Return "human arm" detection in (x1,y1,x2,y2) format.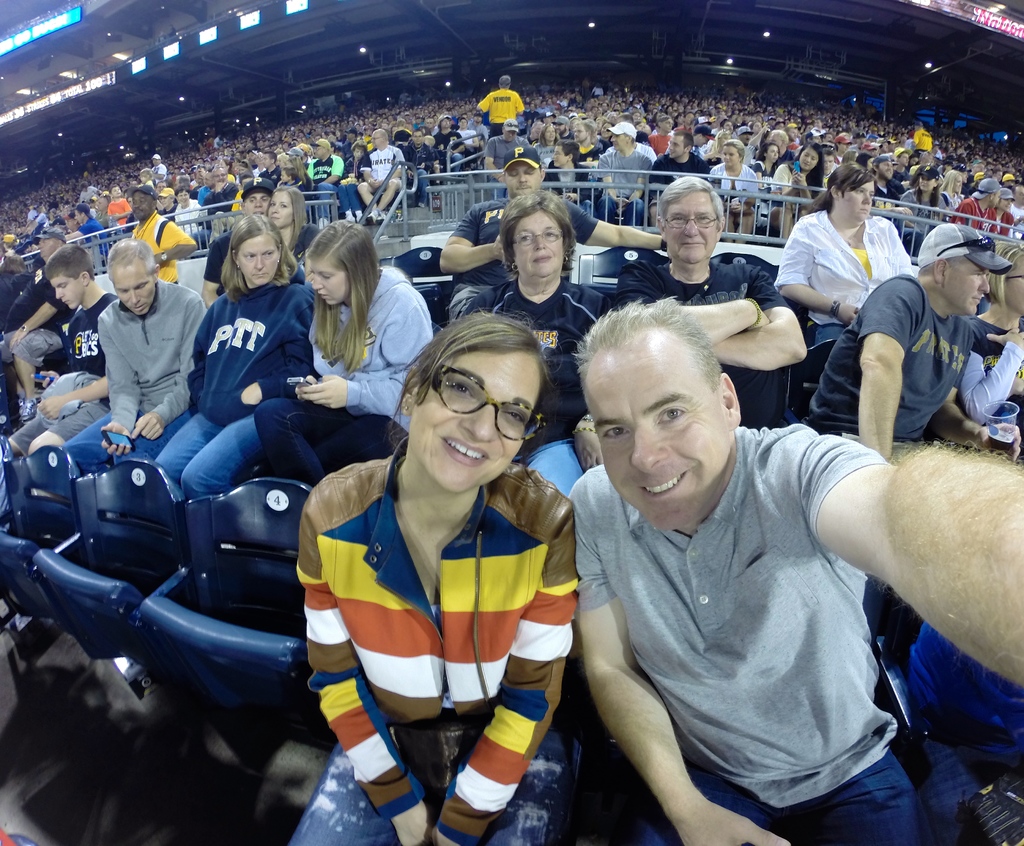
(846,273,919,458).
